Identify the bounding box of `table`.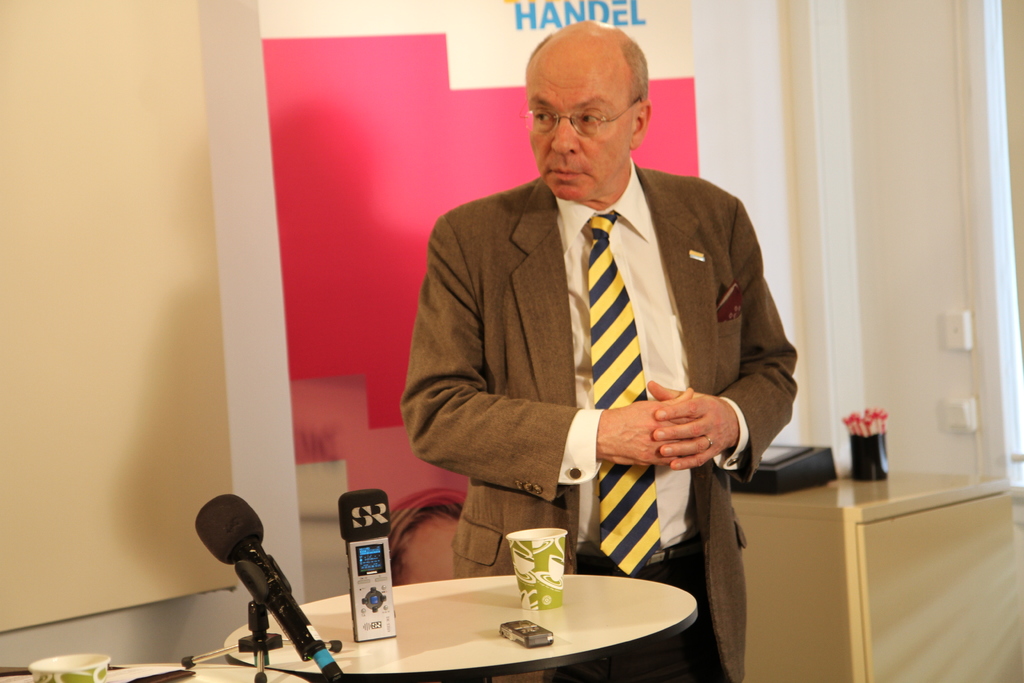
227/567/704/682.
